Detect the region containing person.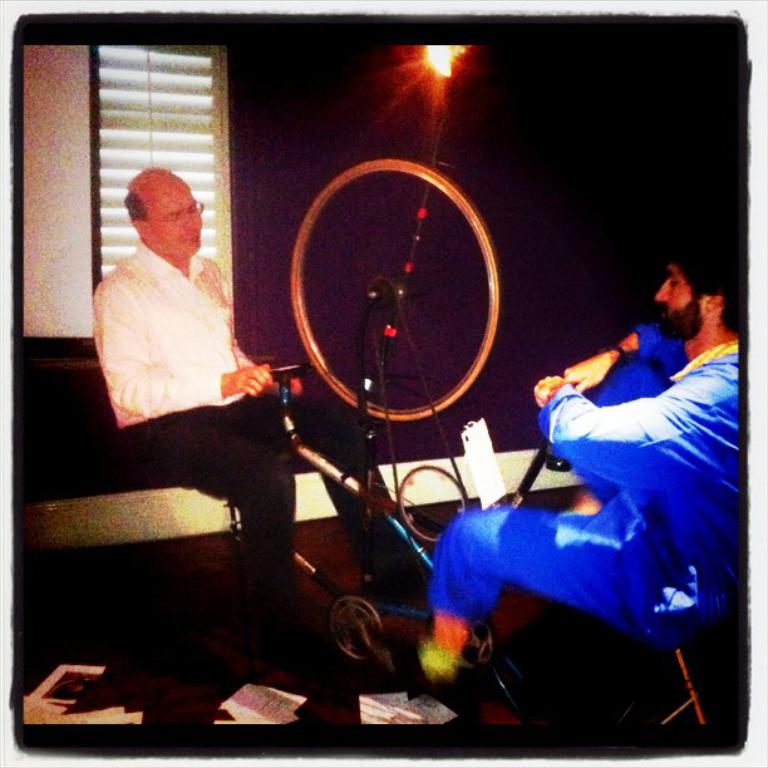
(97, 164, 424, 641).
